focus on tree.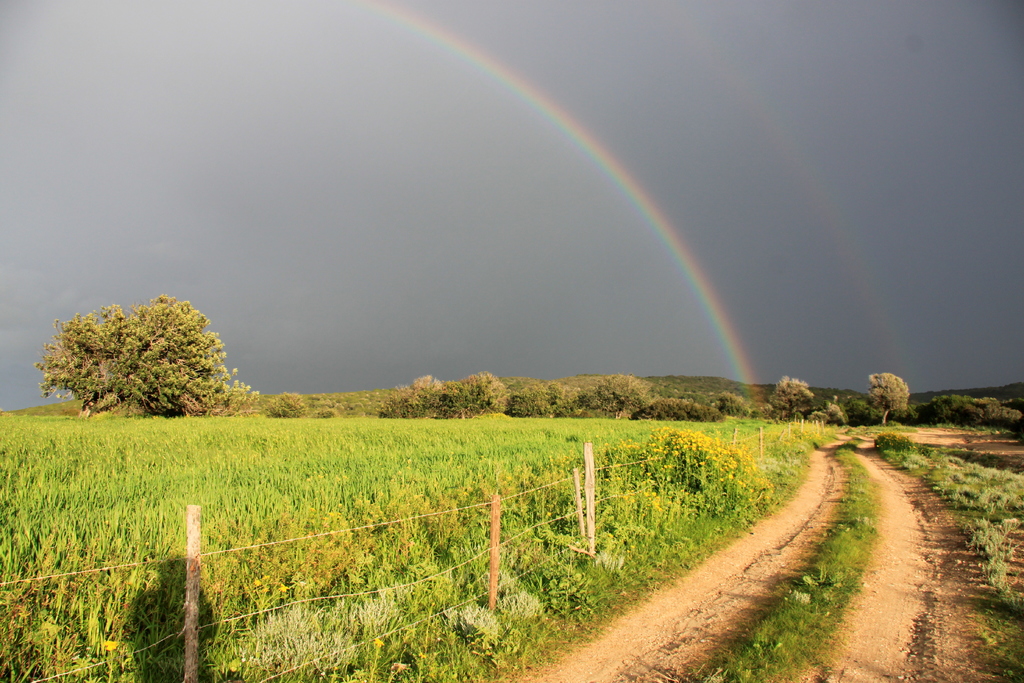
Focused at l=766, t=378, r=816, b=421.
